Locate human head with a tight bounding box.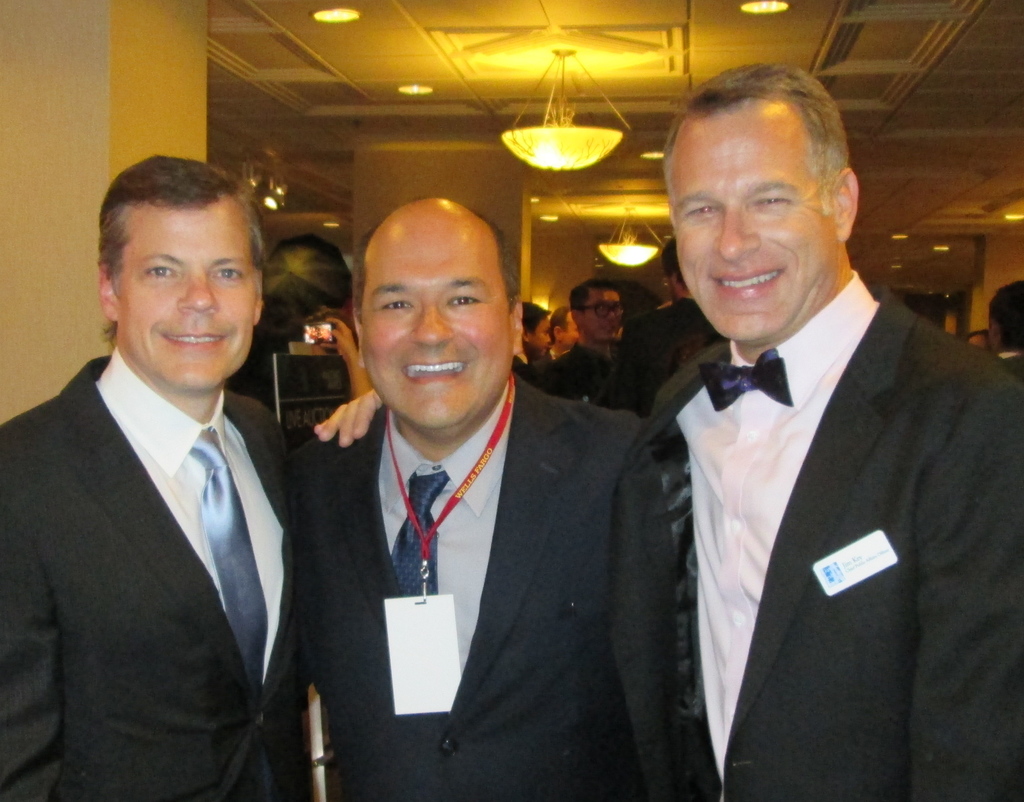
detection(96, 152, 266, 398).
